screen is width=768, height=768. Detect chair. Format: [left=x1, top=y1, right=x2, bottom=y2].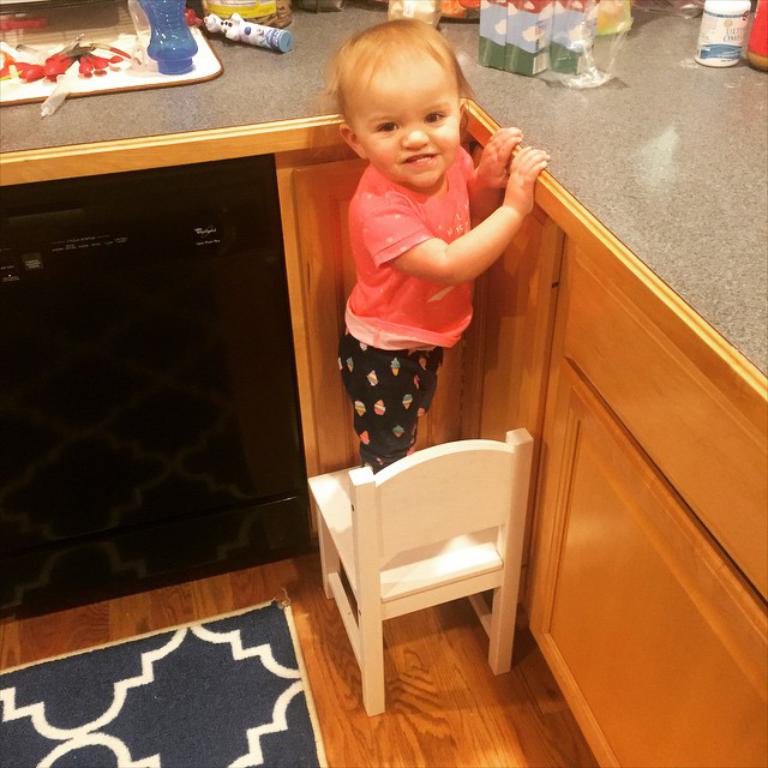
[left=320, top=414, right=552, bottom=714].
